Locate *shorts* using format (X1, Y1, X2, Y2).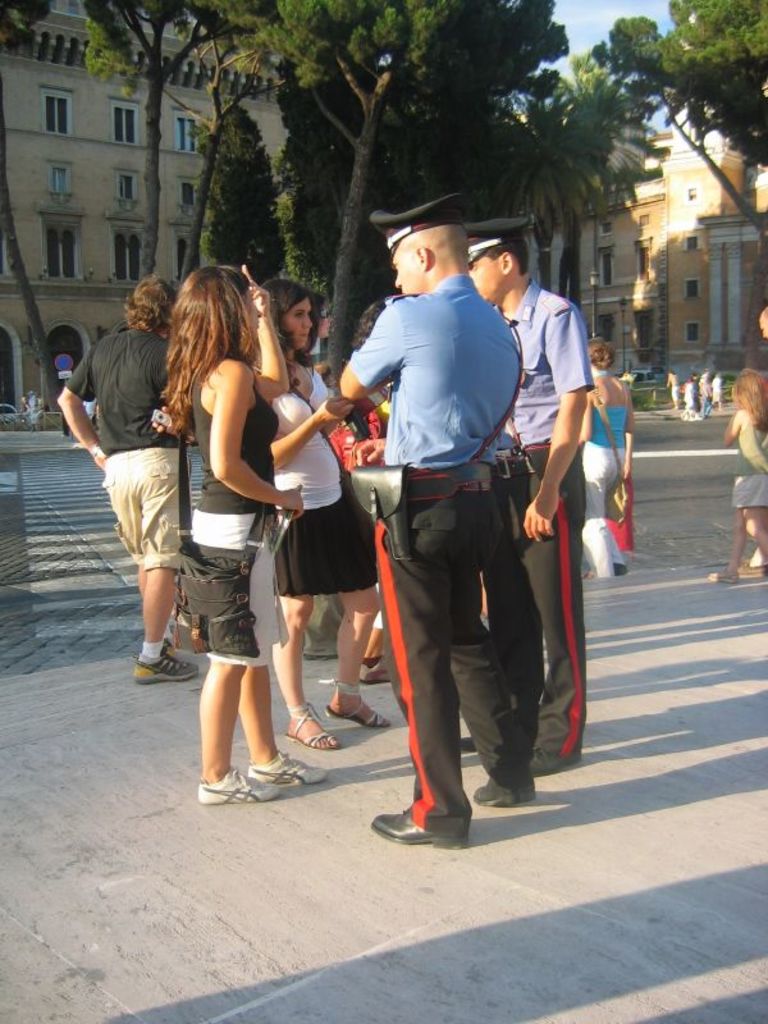
(273, 490, 380, 595).
